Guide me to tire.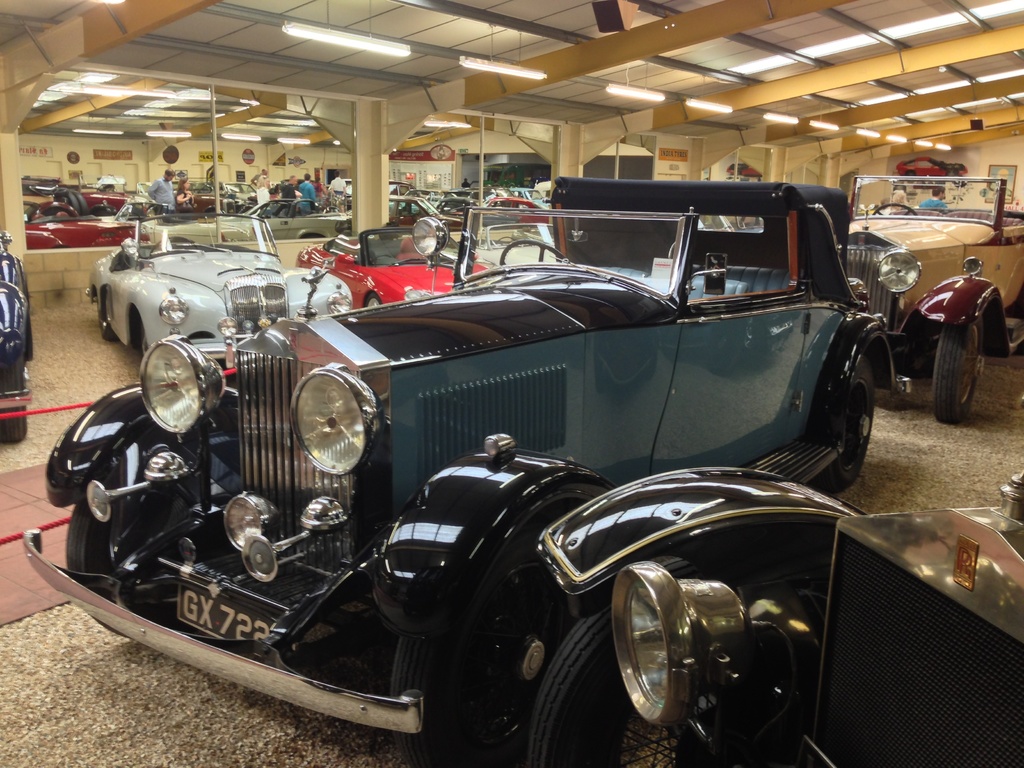
Guidance: BBox(96, 301, 116, 340).
